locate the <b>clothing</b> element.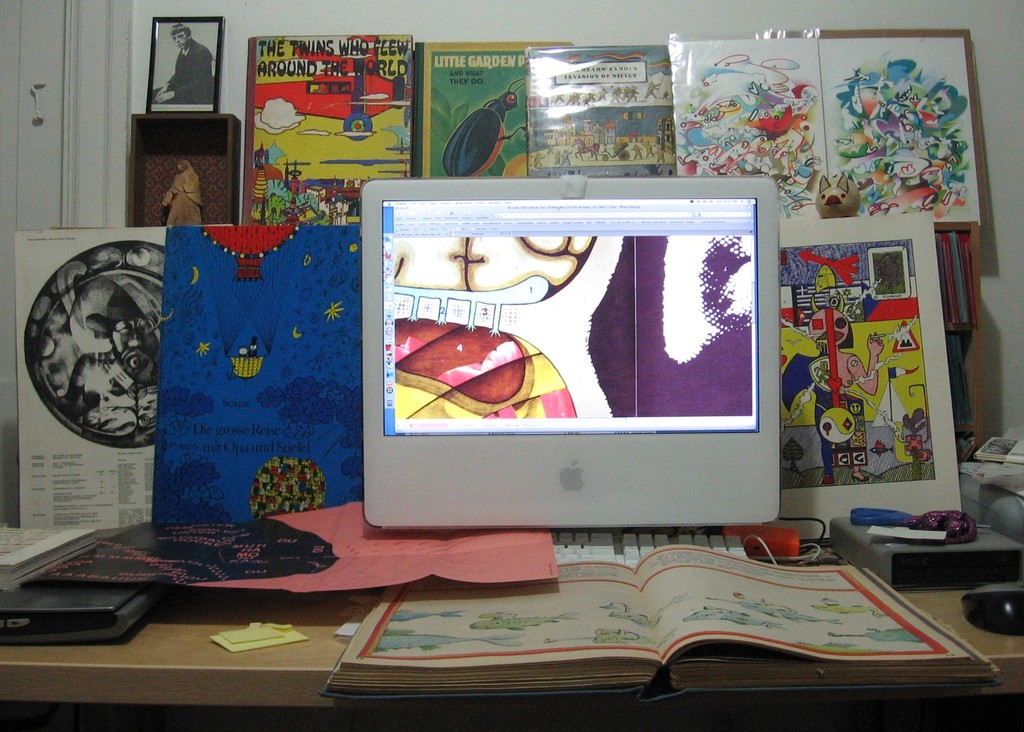
Element bbox: [164,38,223,113].
